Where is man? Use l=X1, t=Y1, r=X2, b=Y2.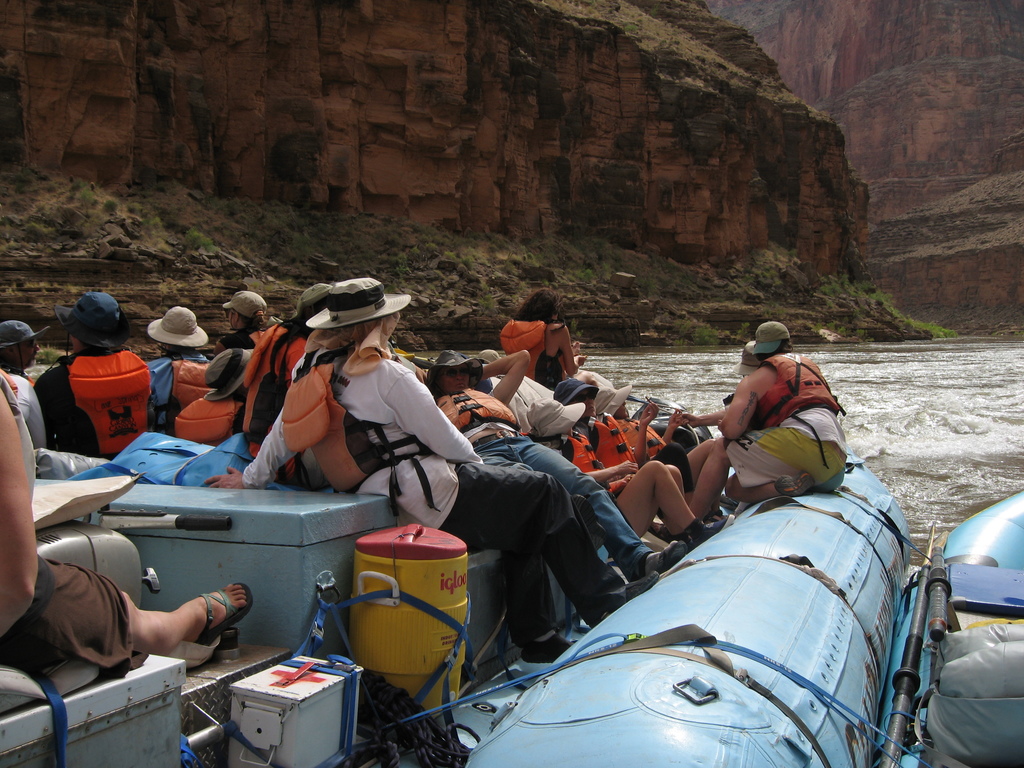
l=149, t=304, r=210, b=426.
